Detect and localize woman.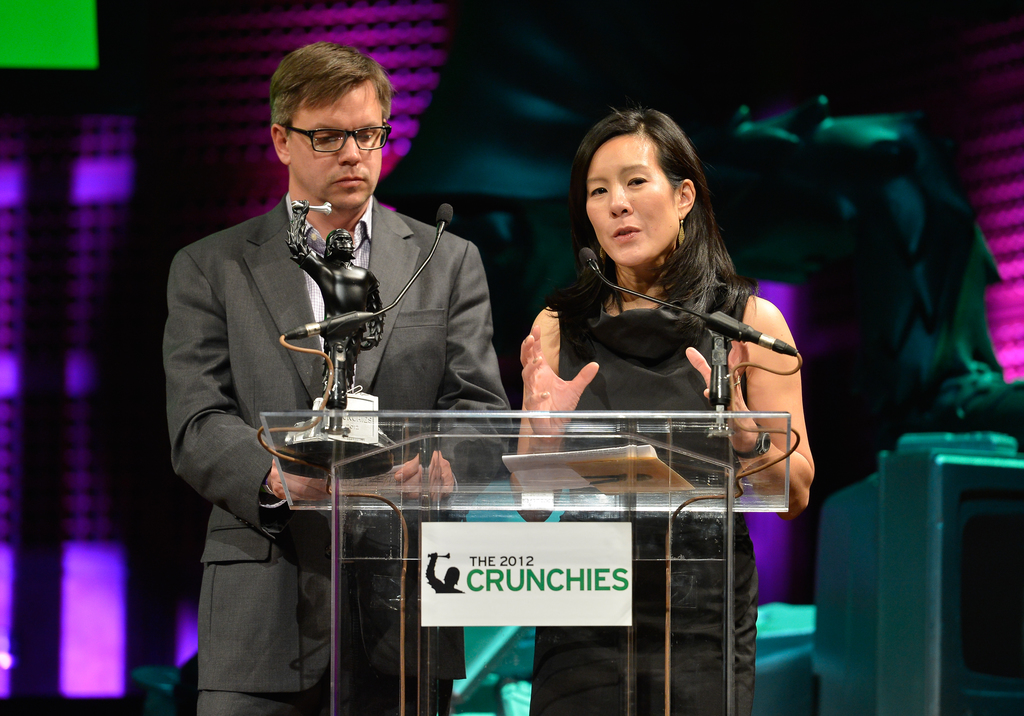
Localized at Rect(429, 96, 783, 662).
